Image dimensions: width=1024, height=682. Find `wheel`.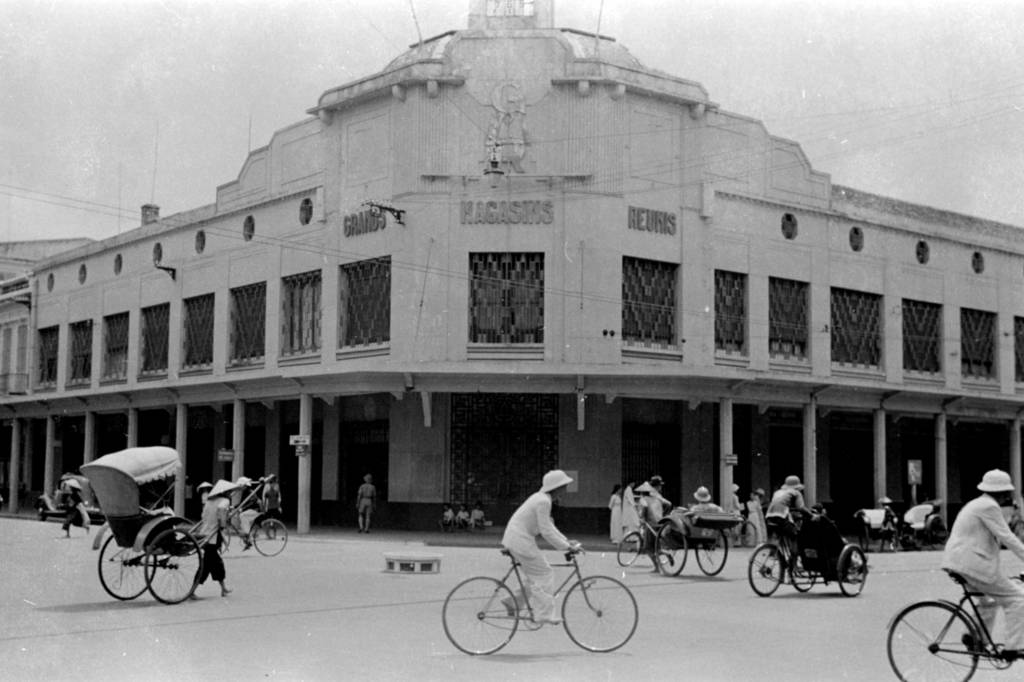
rect(619, 530, 645, 564).
